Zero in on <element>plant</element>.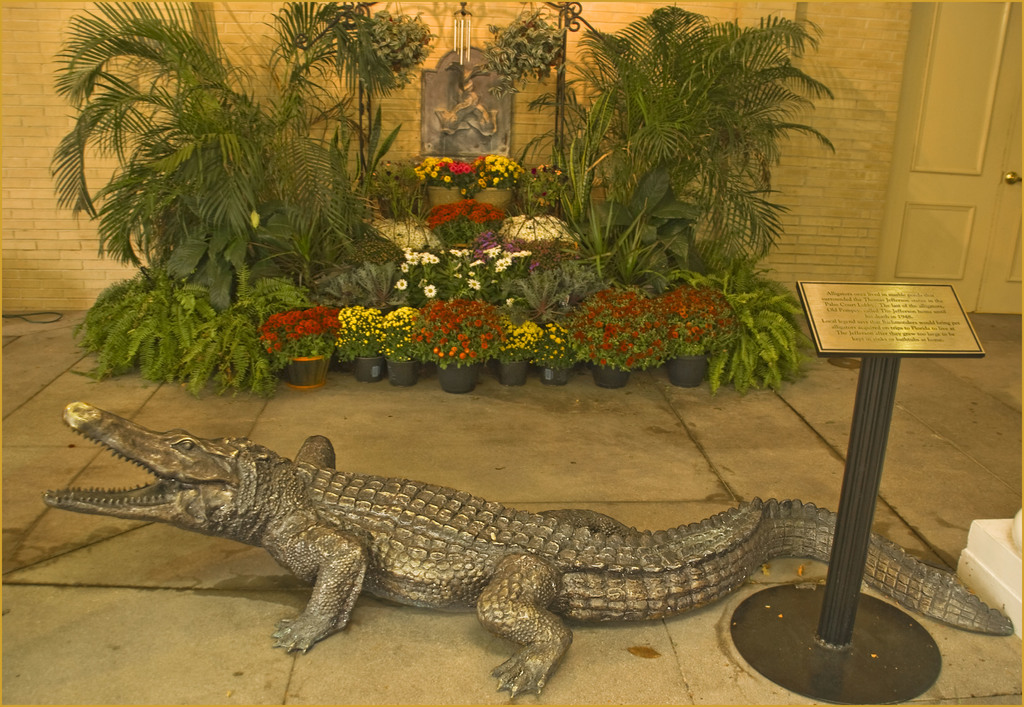
Zeroed in: (375,306,436,361).
